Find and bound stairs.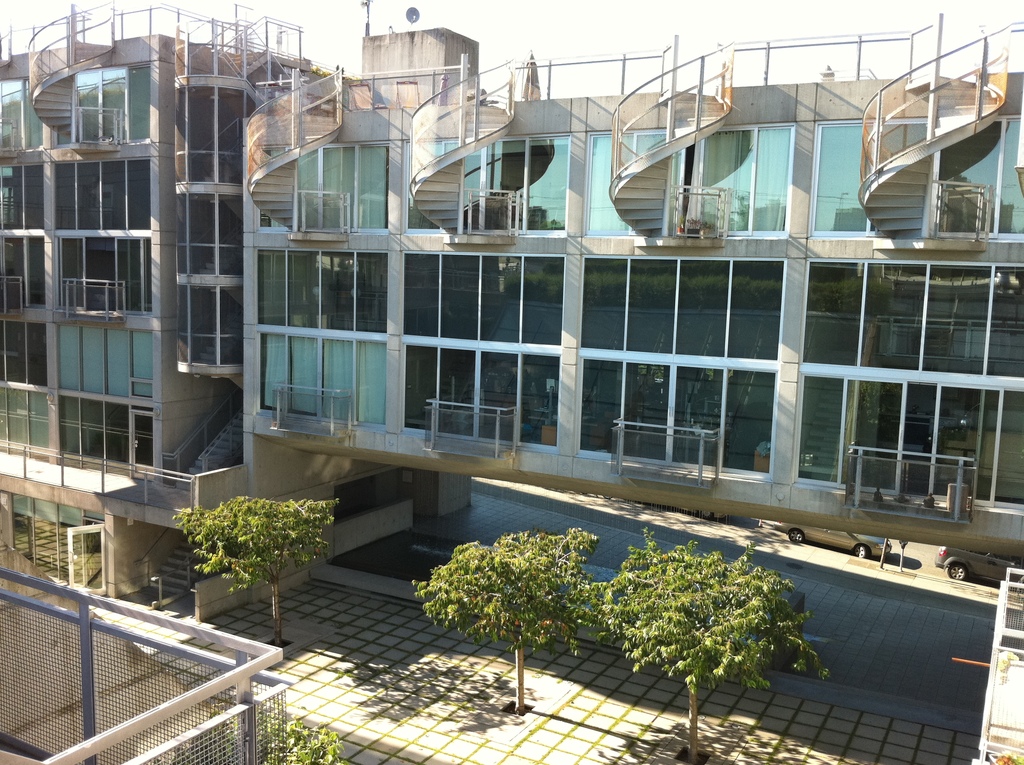
Bound: (193, 223, 250, 272).
